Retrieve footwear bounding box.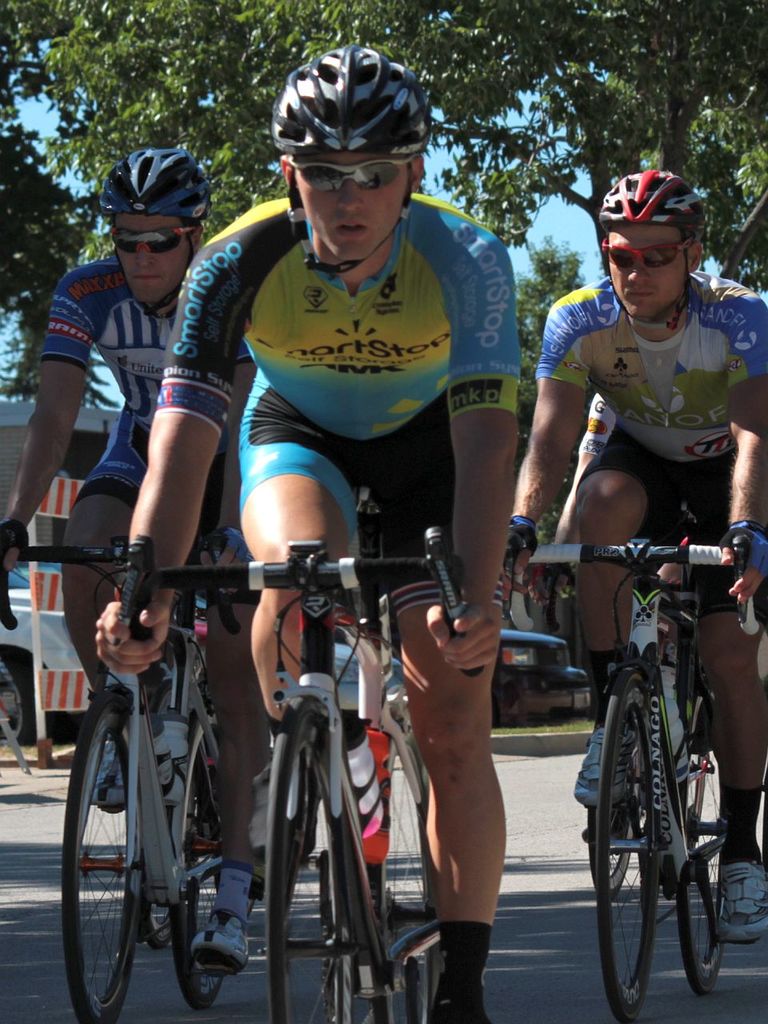
Bounding box: x1=187, y1=866, x2=249, y2=970.
